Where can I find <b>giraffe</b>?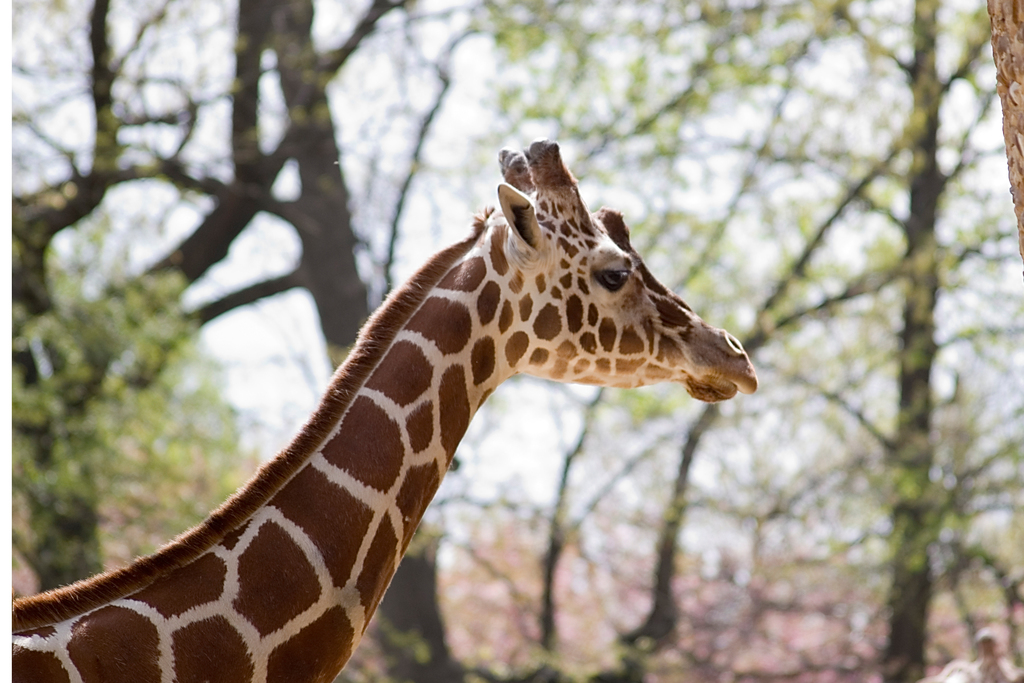
You can find it at <box>16,136,760,682</box>.
